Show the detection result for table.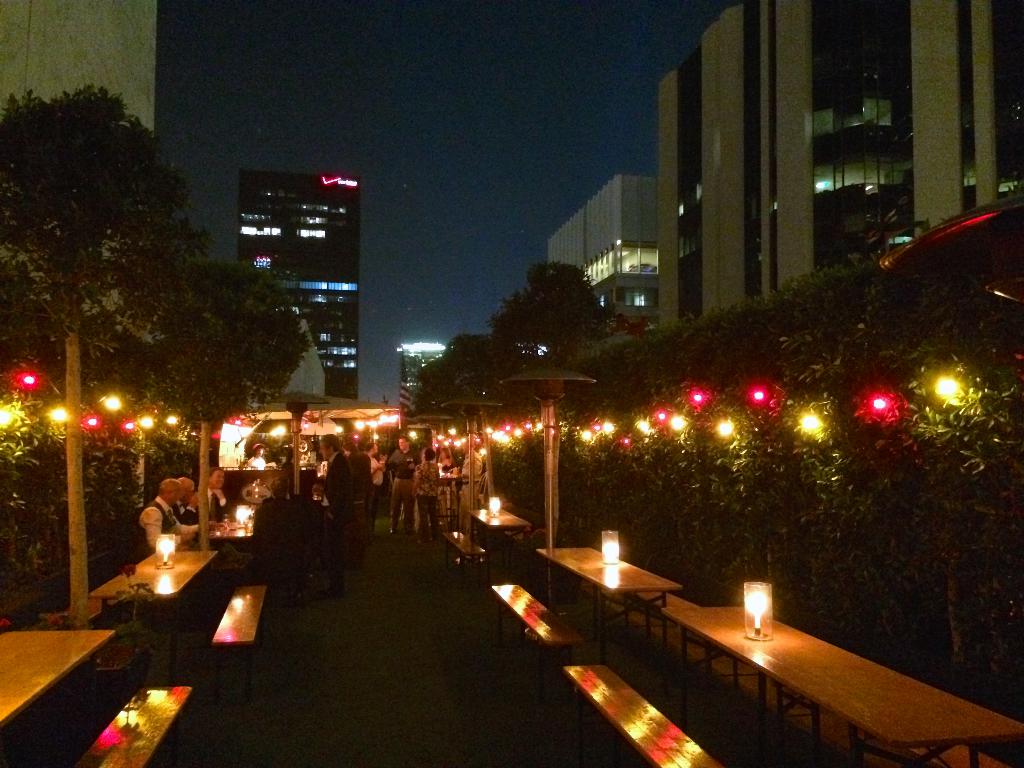
x1=637, y1=593, x2=970, y2=764.
